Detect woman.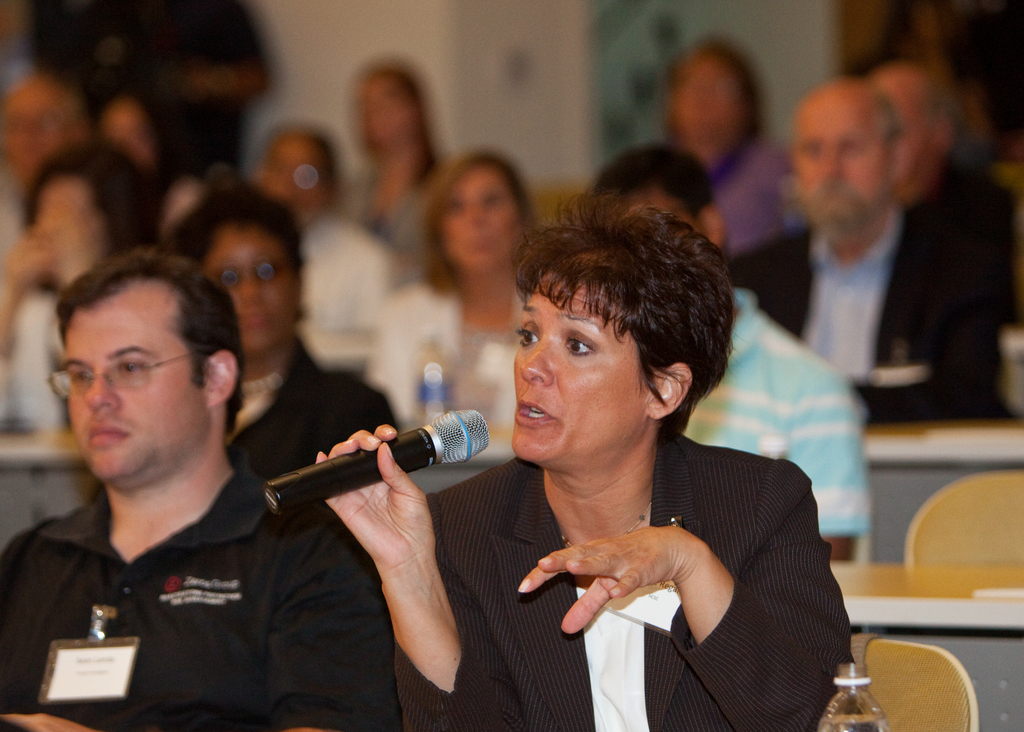
Detected at box(150, 184, 408, 485).
